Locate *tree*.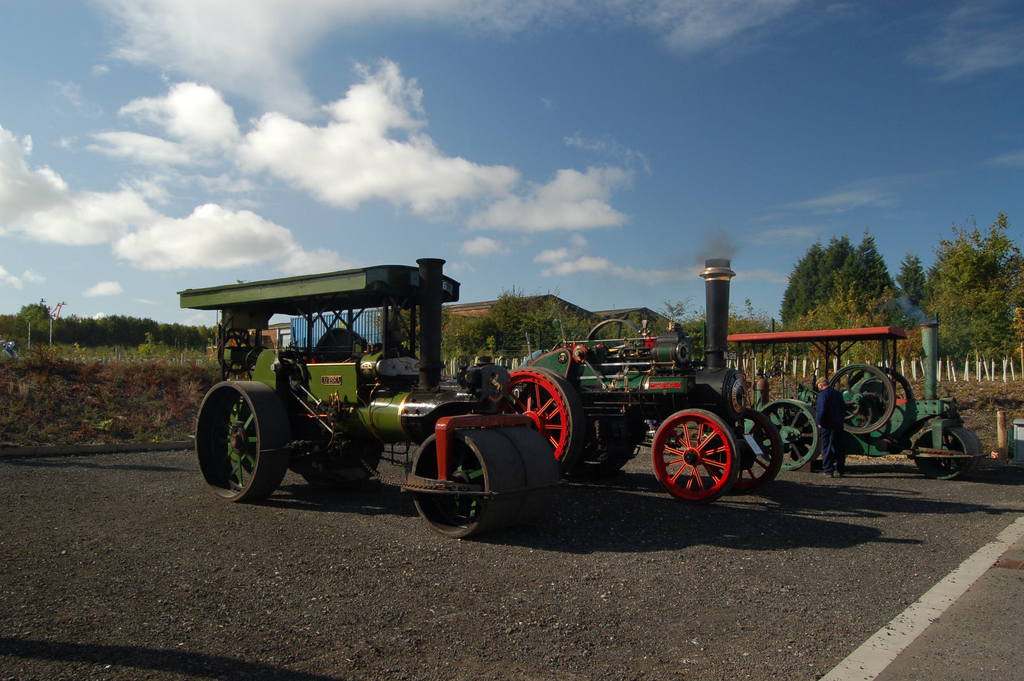
Bounding box: left=0, top=293, right=218, bottom=368.
